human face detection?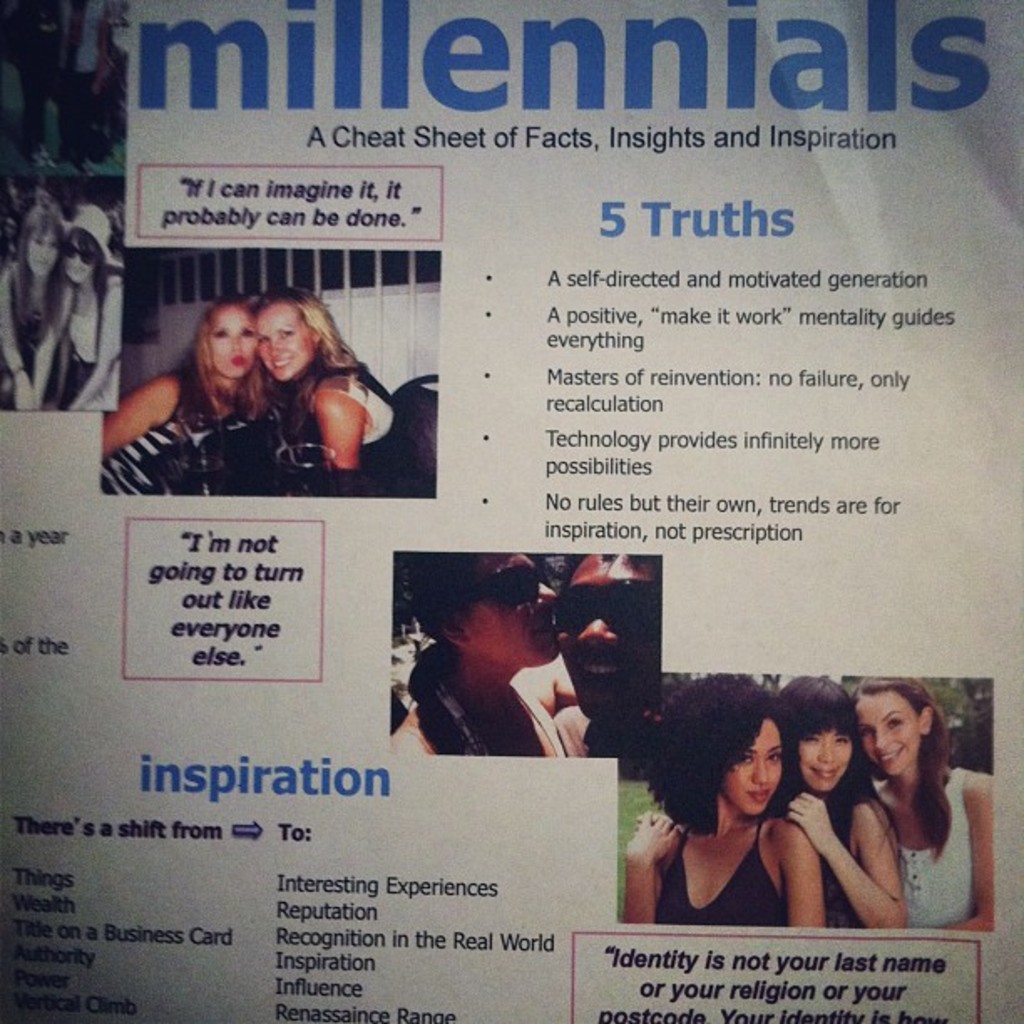
(left=554, top=547, right=658, bottom=709)
